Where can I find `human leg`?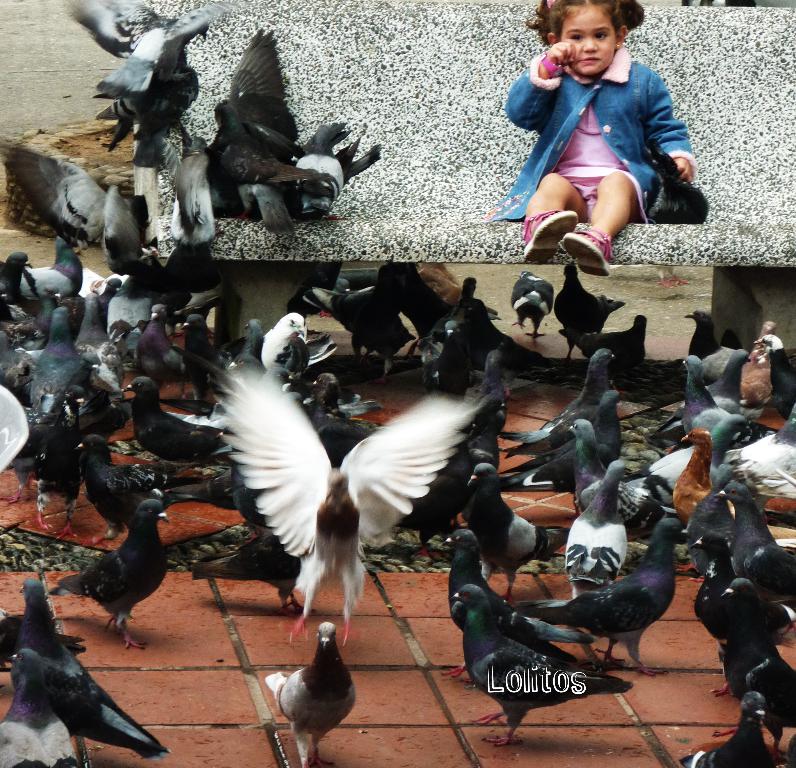
You can find it at [524,170,586,251].
